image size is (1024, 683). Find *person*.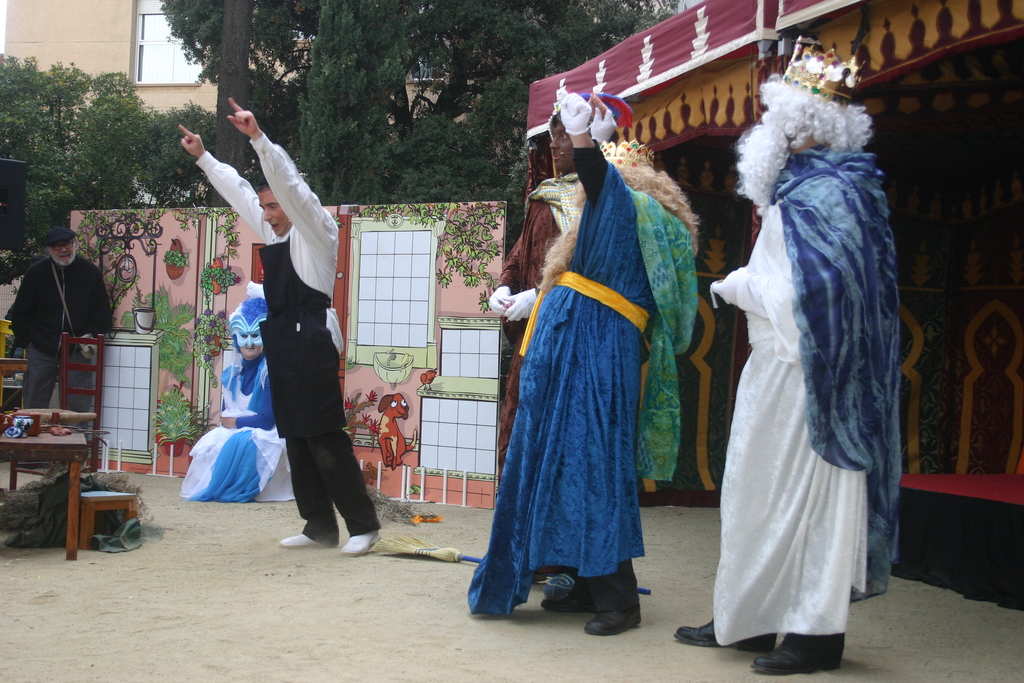
<region>177, 99, 388, 559</region>.
